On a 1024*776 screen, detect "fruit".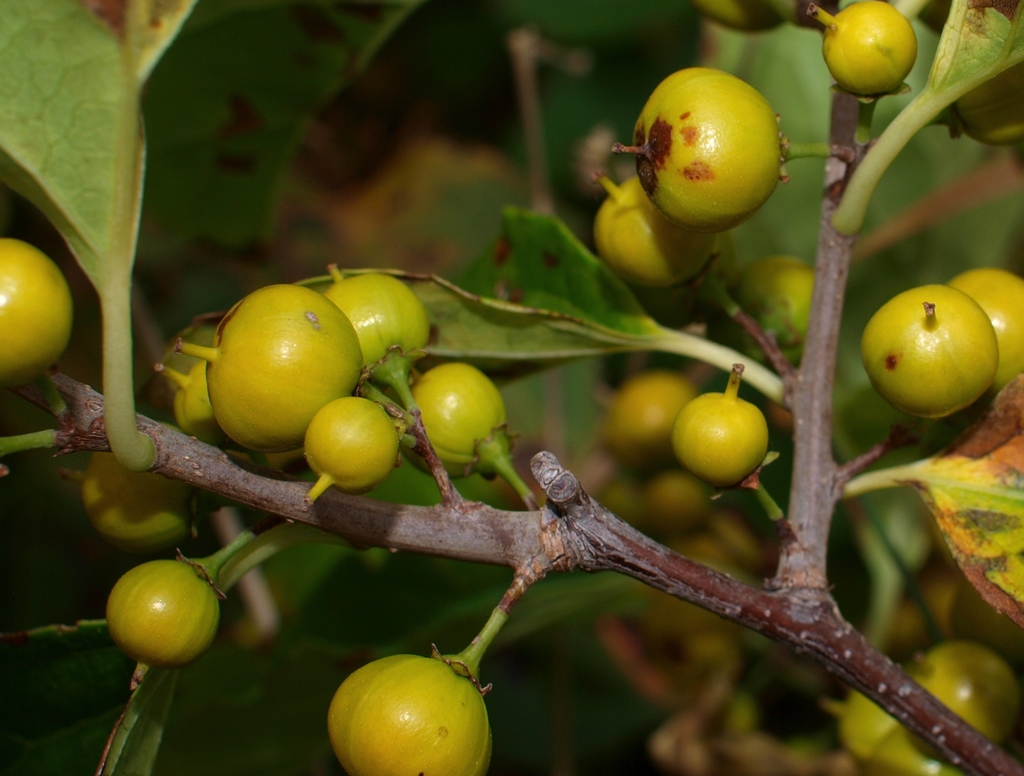
select_region(321, 265, 436, 376).
